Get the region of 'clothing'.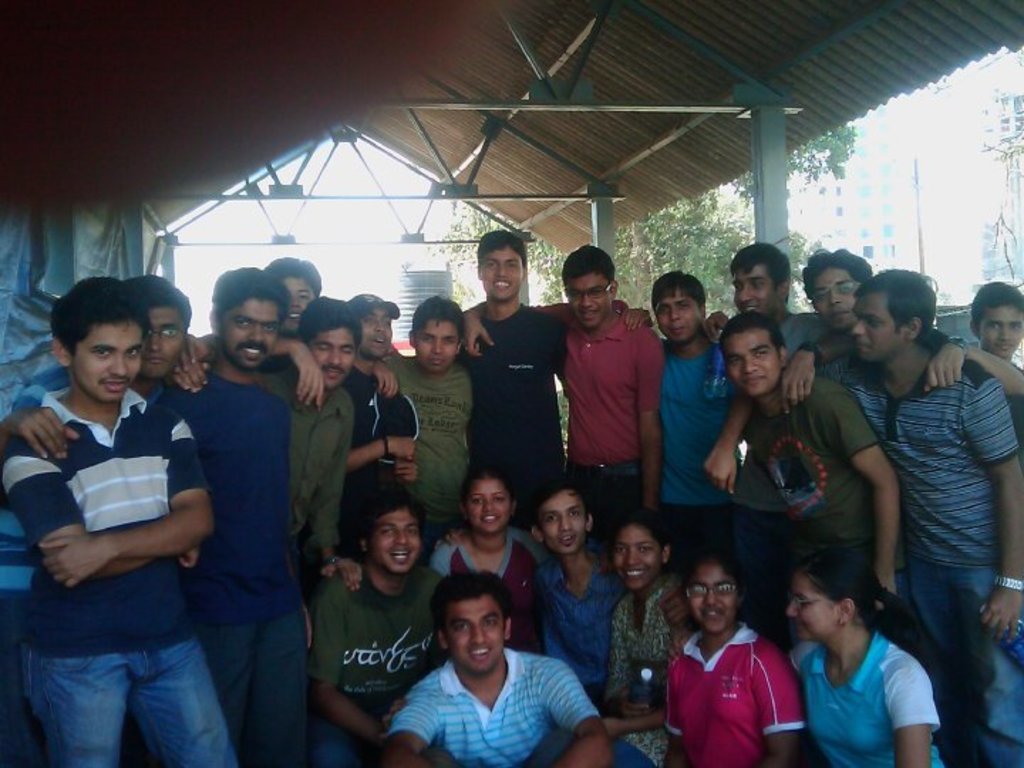
(x1=778, y1=304, x2=836, y2=378).
